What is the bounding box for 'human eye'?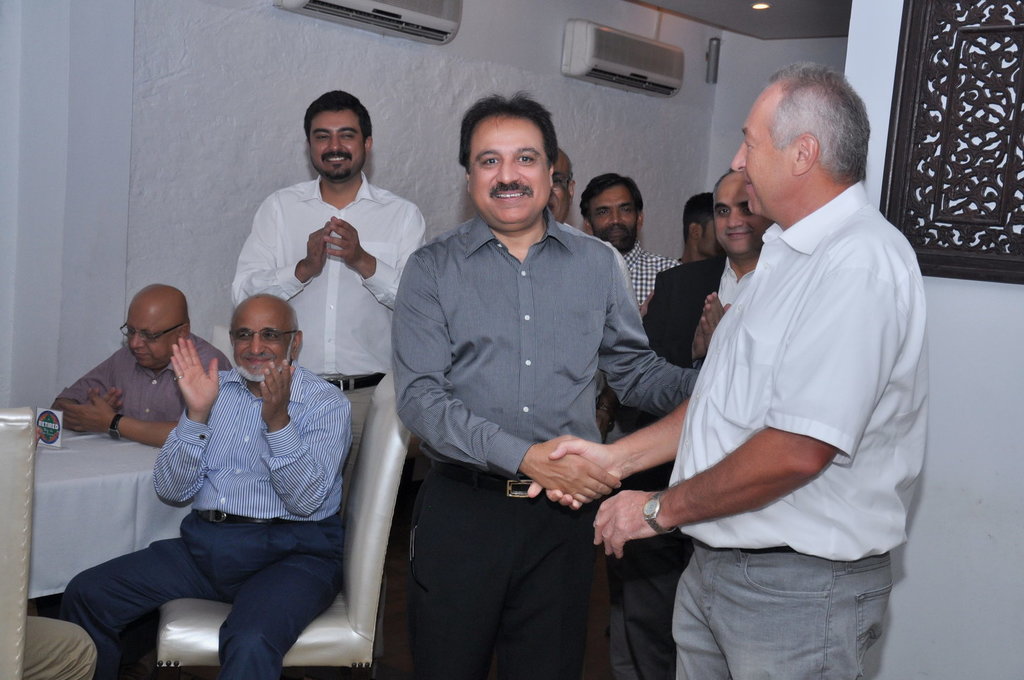
region(237, 330, 253, 339).
